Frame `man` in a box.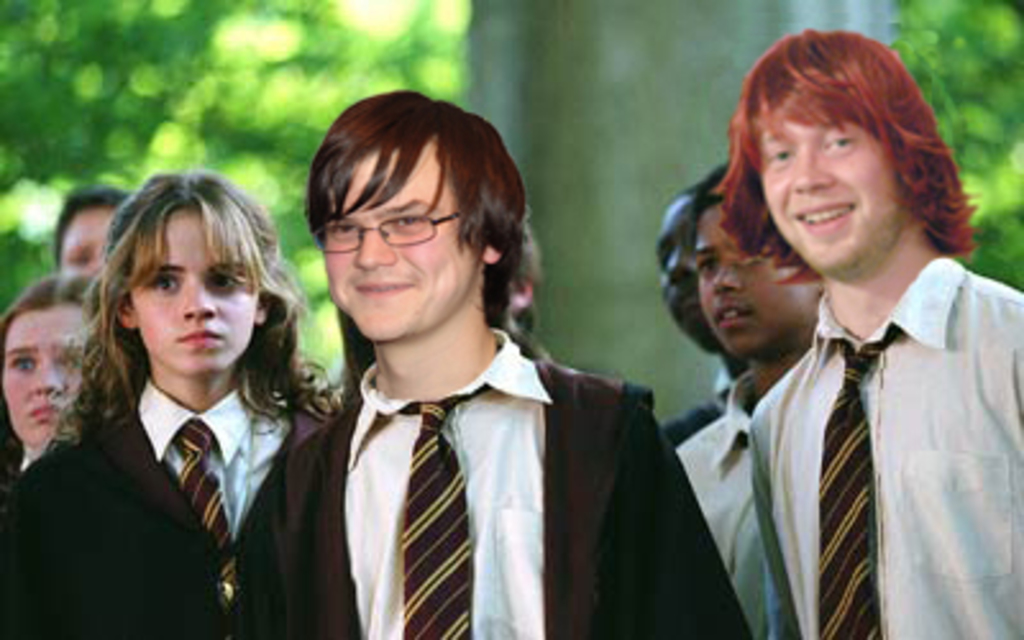
bbox(655, 184, 755, 451).
